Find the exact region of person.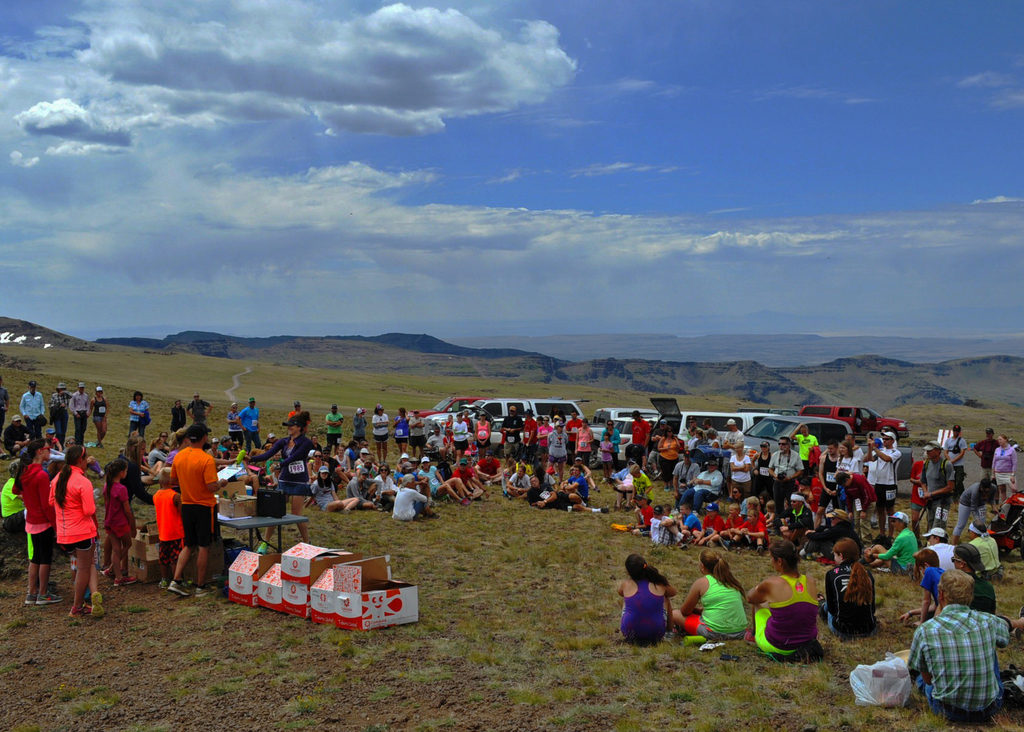
Exact region: [x1=738, y1=439, x2=764, y2=540].
